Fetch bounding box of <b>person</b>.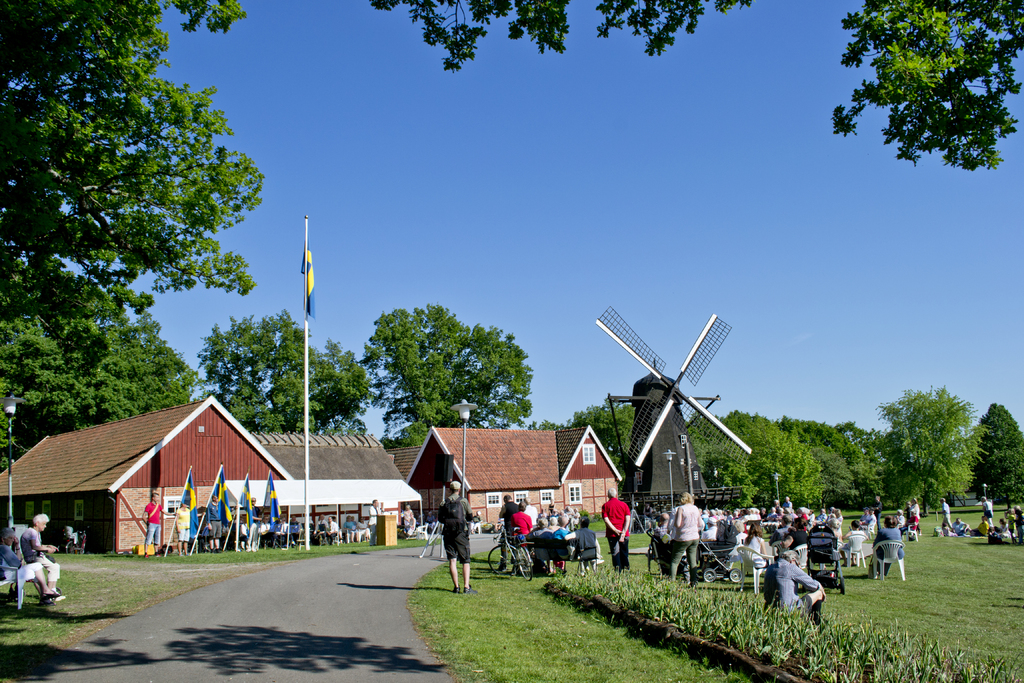
Bbox: region(773, 534, 801, 568).
